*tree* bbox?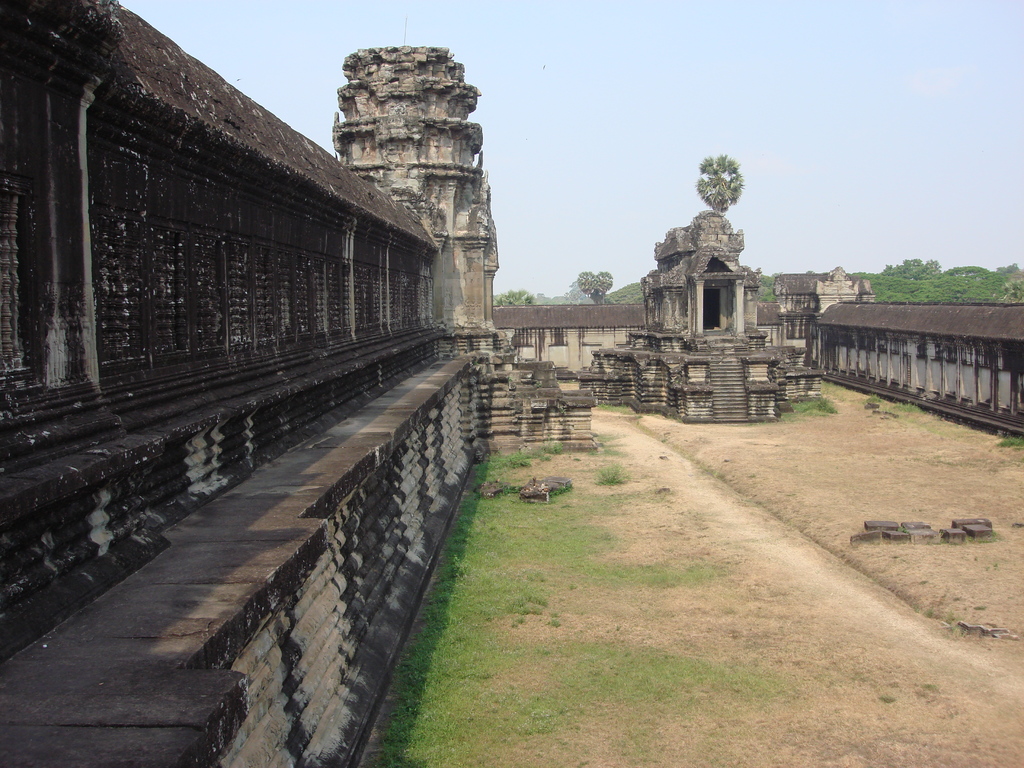
(612,278,638,304)
